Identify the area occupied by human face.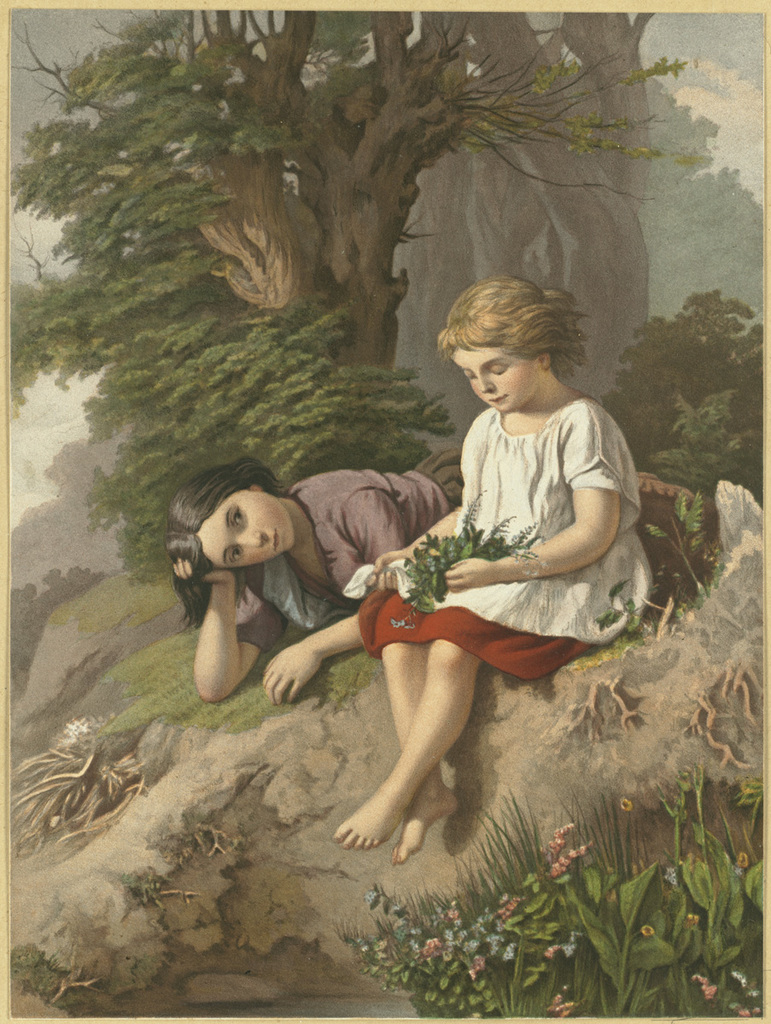
Area: {"x1": 455, "y1": 344, "x2": 544, "y2": 416}.
